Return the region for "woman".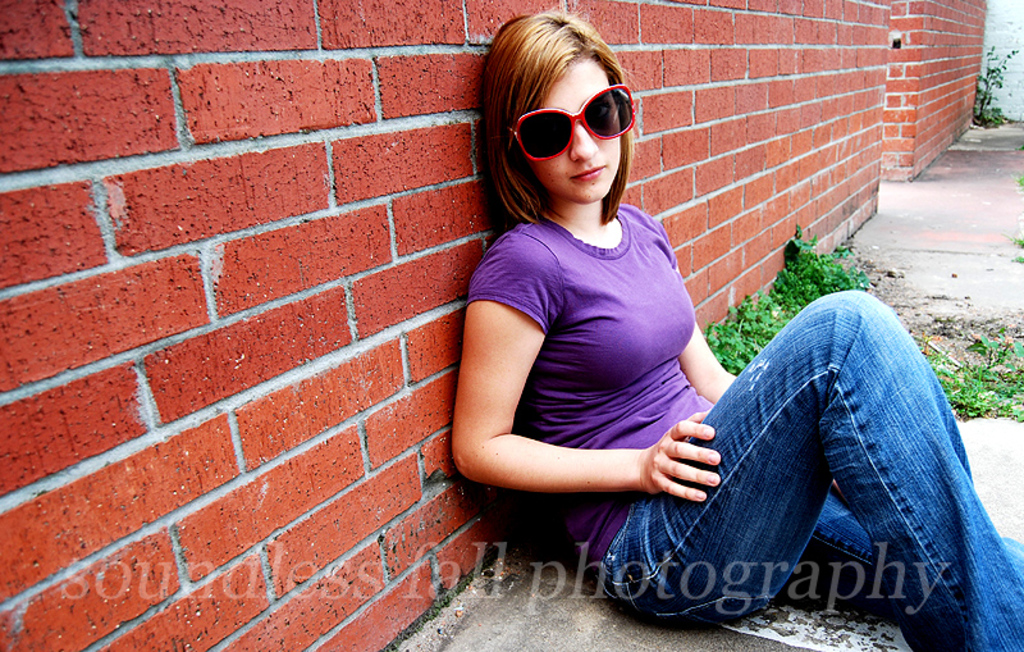
[x1=415, y1=0, x2=1023, y2=648].
